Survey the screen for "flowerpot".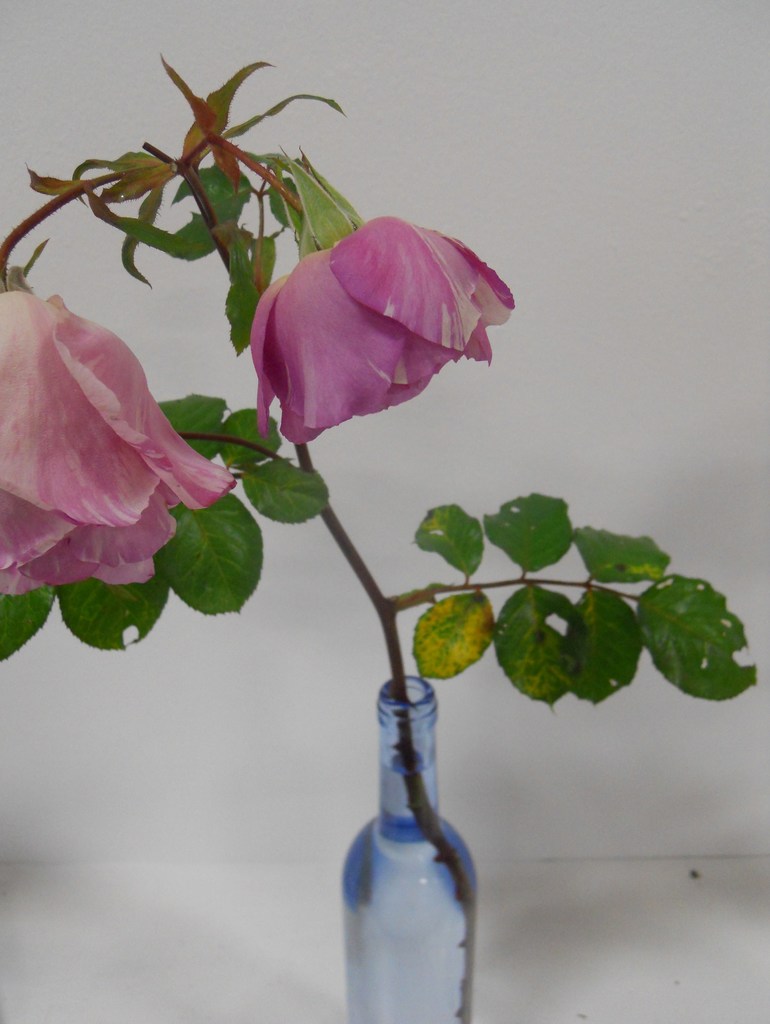
Survey found: x1=344 y1=671 x2=473 y2=1023.
